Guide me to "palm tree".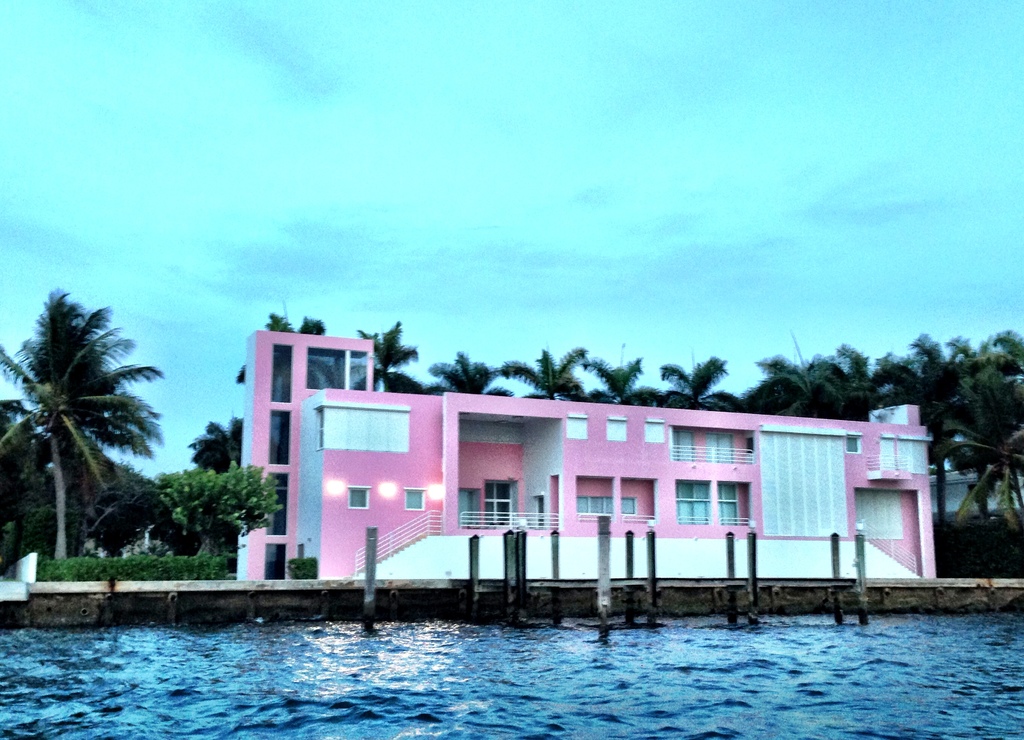
Guidance: 15 299 162 590.
